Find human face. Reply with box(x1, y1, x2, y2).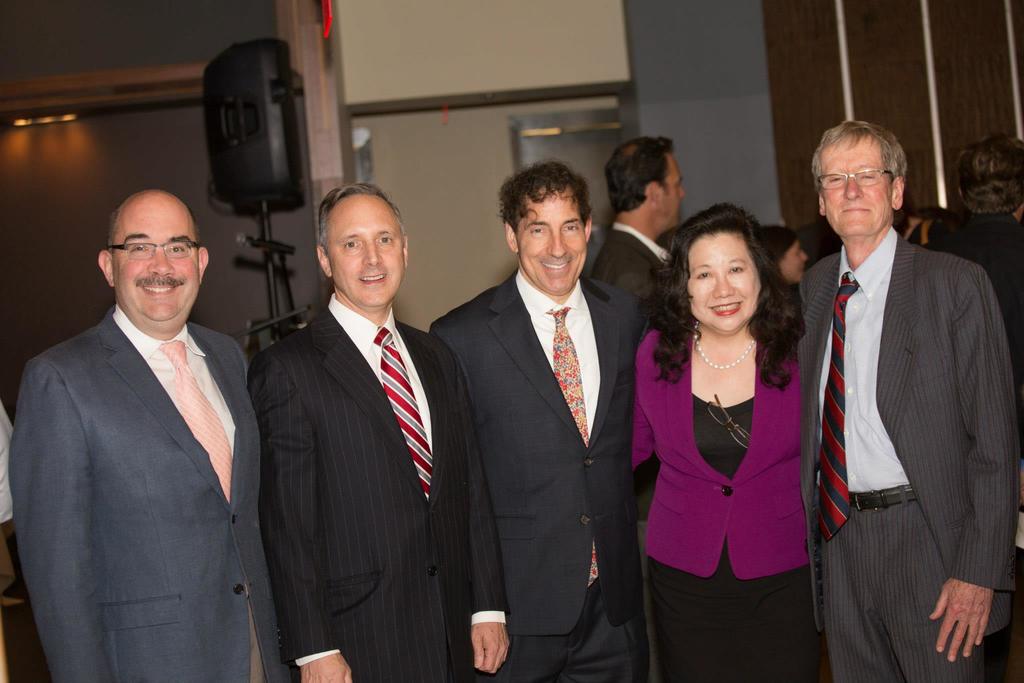
box(328, 198, 401, 305).
